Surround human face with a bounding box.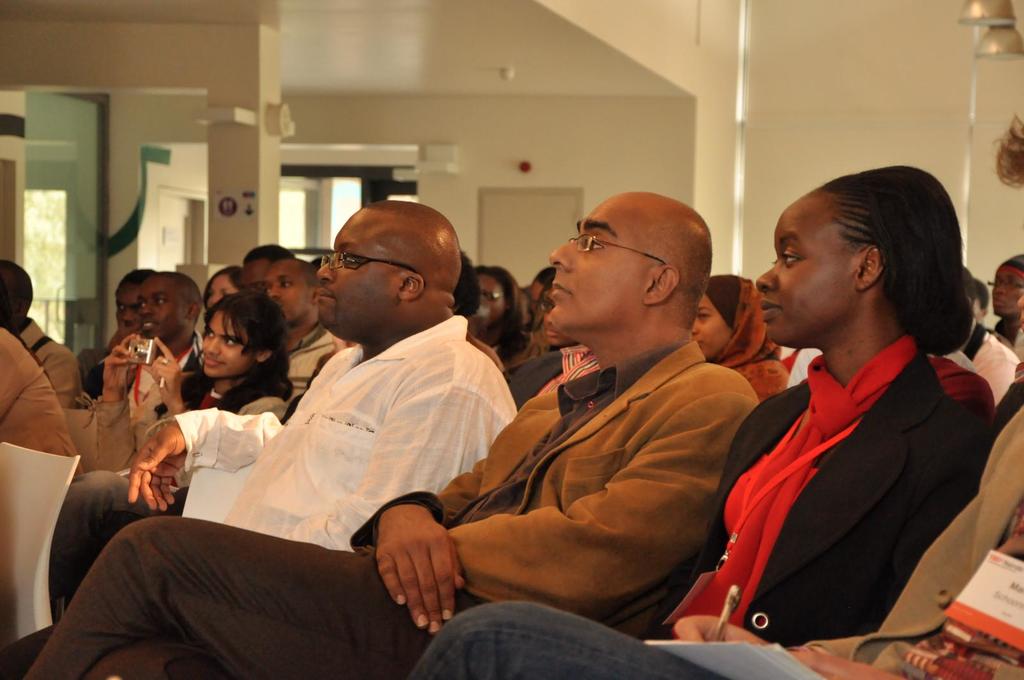
756,201,855,349.
